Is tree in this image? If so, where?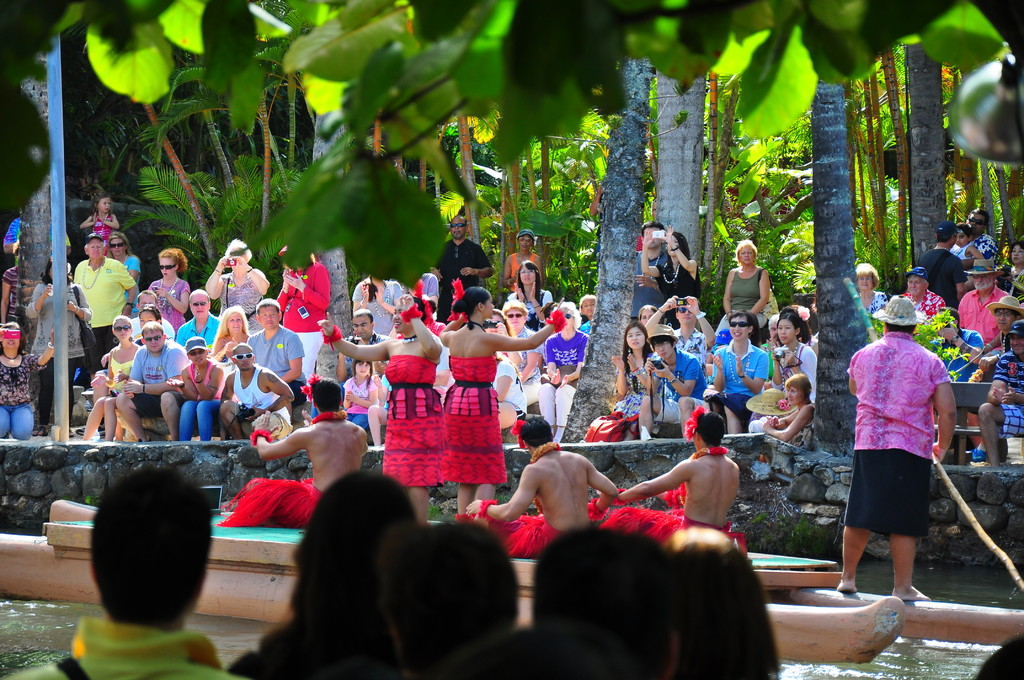
Yes, at {"x1": 0, "y1": 0, "x2": 1023, "y2": 571}.
